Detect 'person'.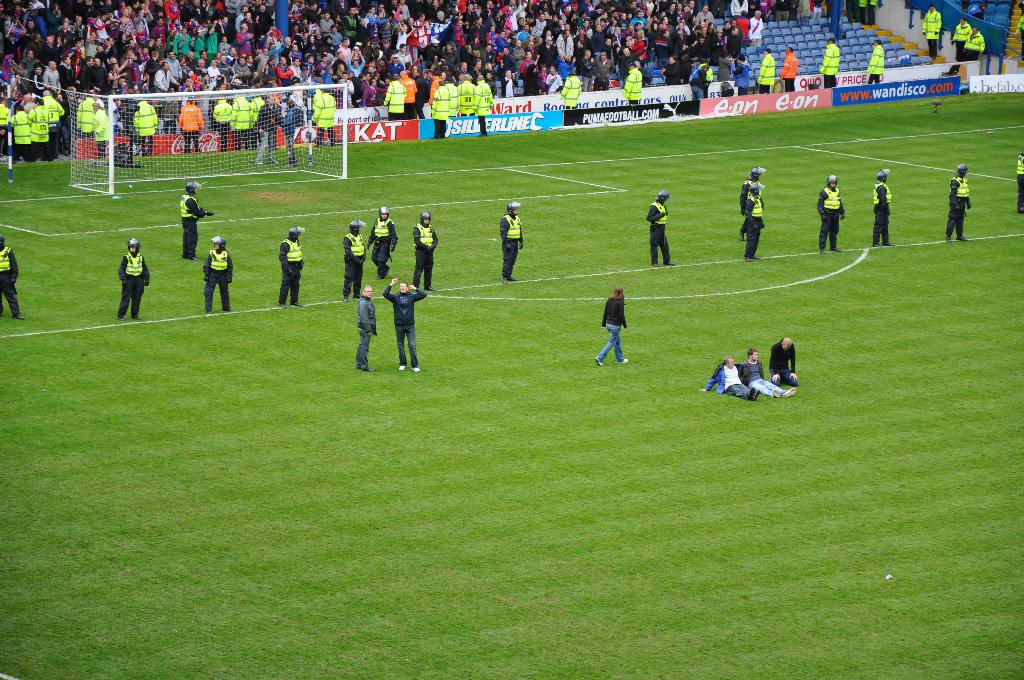
Detected at 735/165/762/243.
